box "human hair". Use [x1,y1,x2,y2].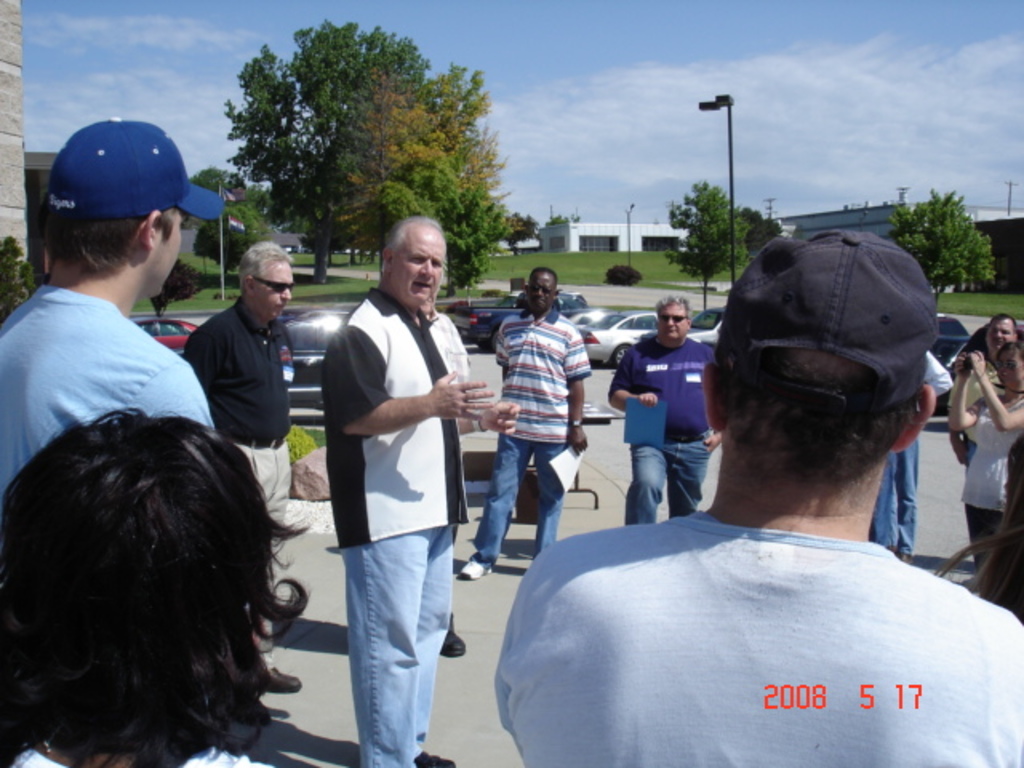
[34,206,176,277].
